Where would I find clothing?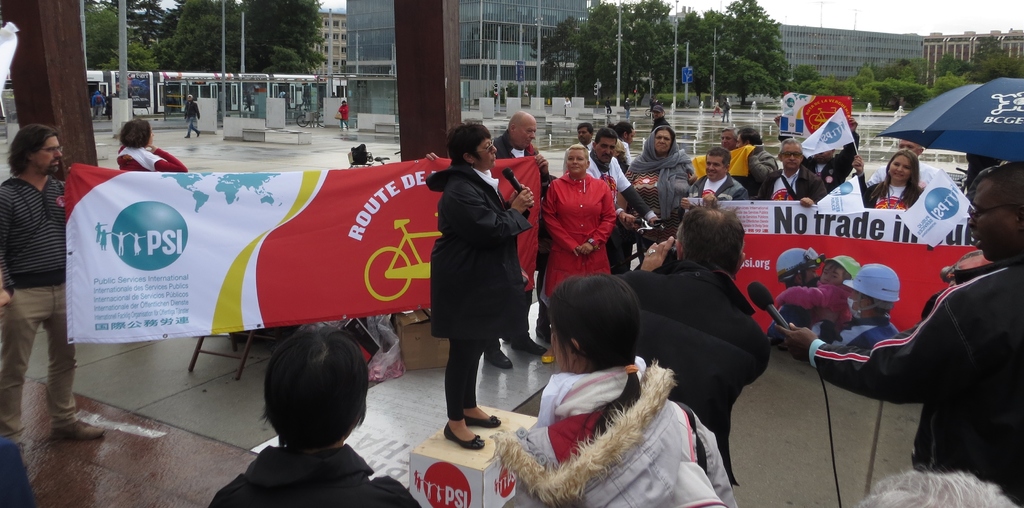
At (90,90,108,119).
